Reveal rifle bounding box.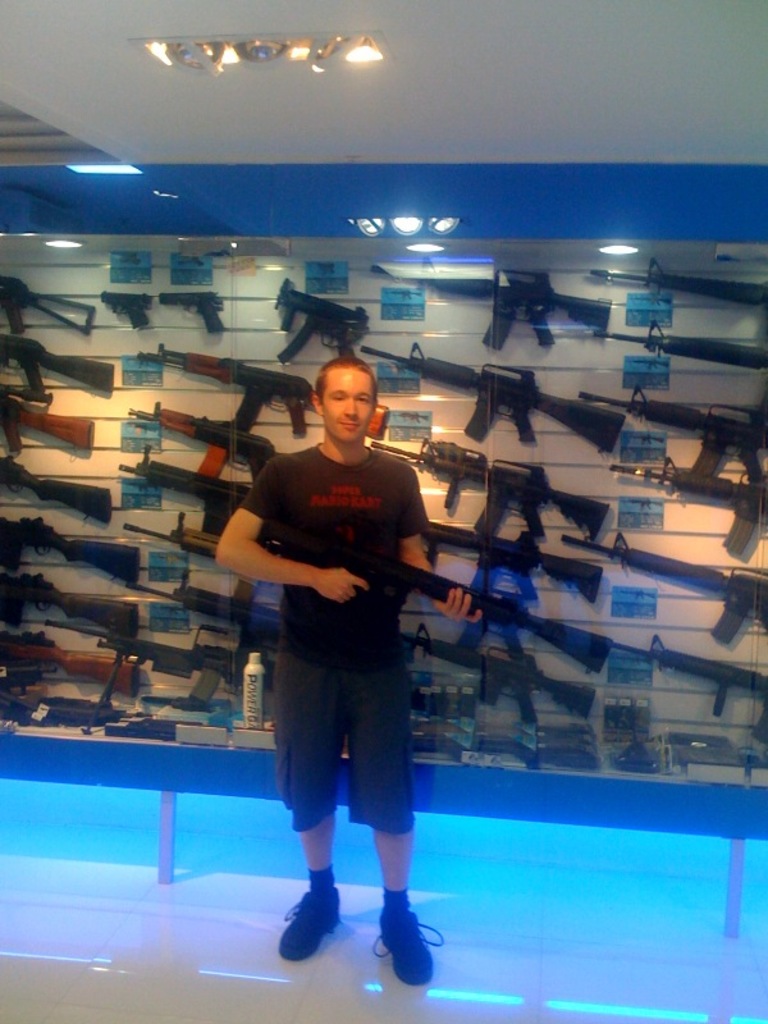
Revealed: 310,264,338,278.
